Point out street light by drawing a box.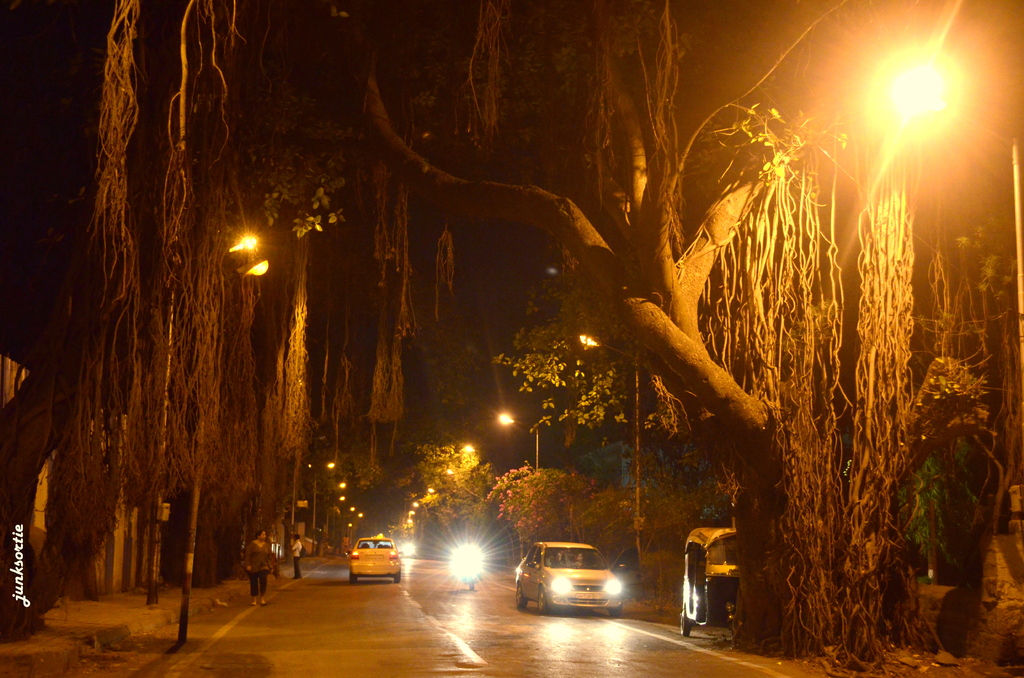
493:411:545:560.
